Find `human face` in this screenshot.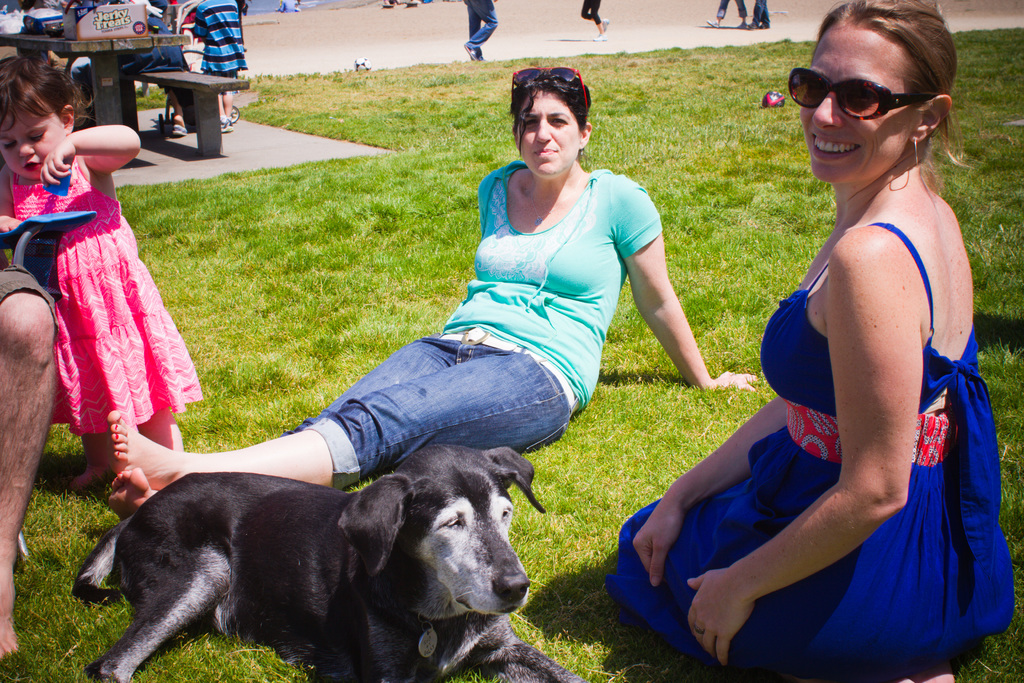
The bounding box for `human face` is [left=801, top=28, right=917, bottom=181].
